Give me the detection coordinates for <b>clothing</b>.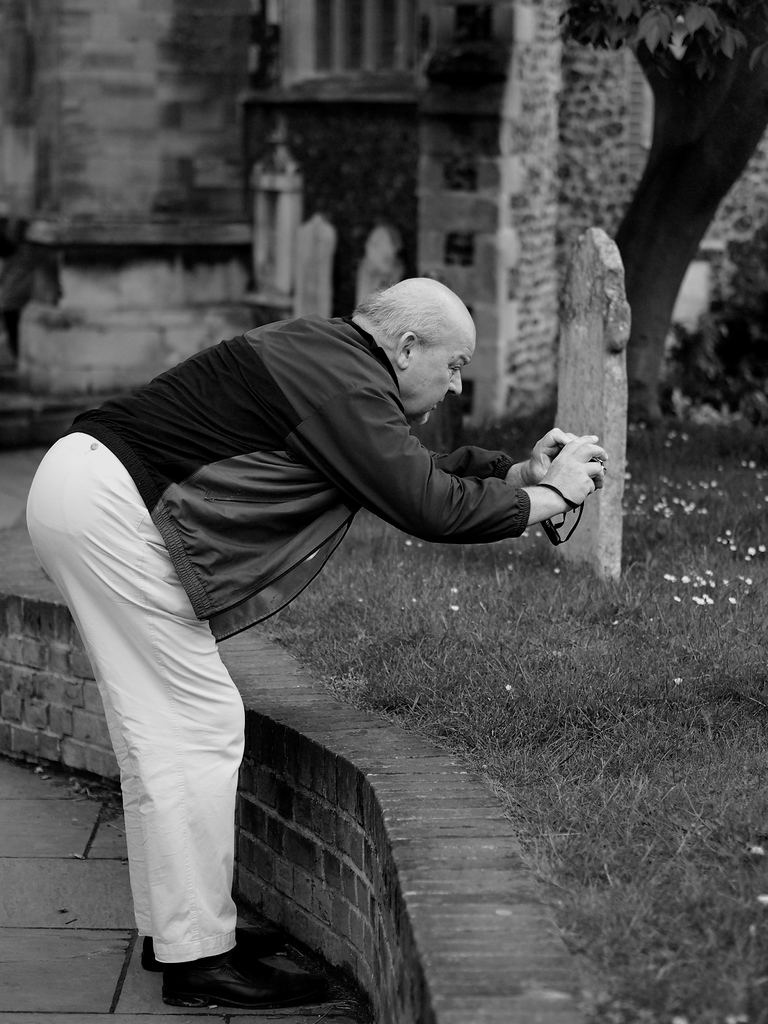
select_region(20, 248, 465, 965).
